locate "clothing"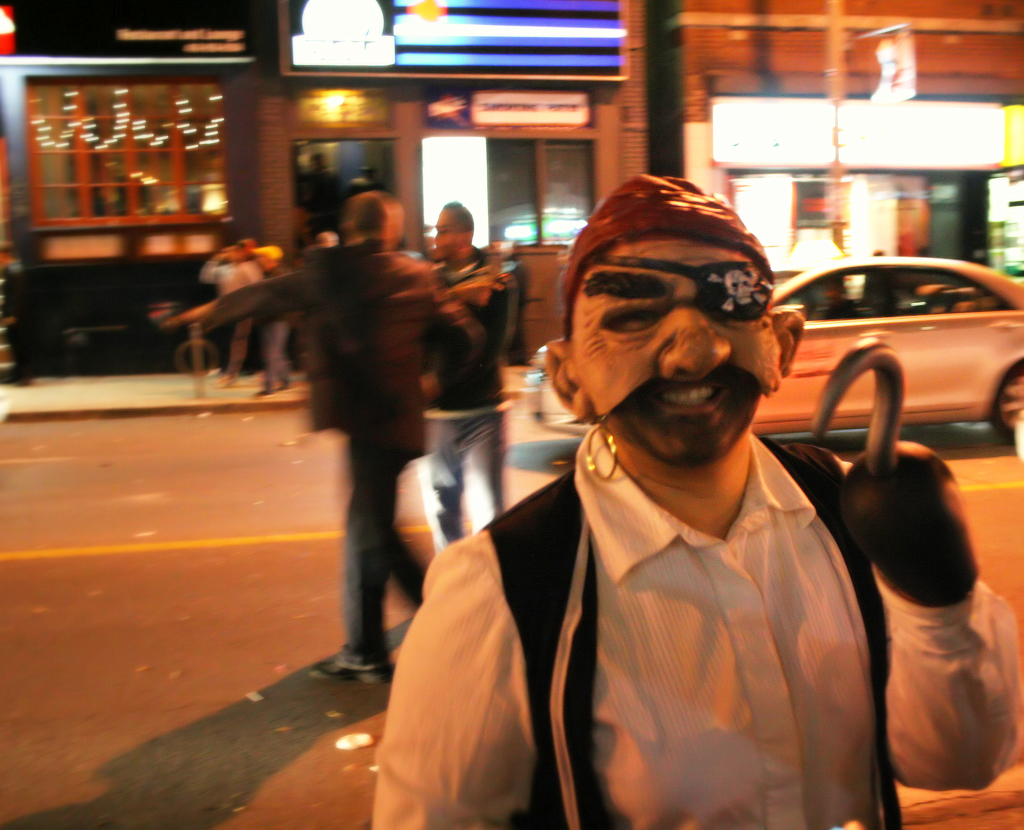
<box>198,233,481,668</box>
